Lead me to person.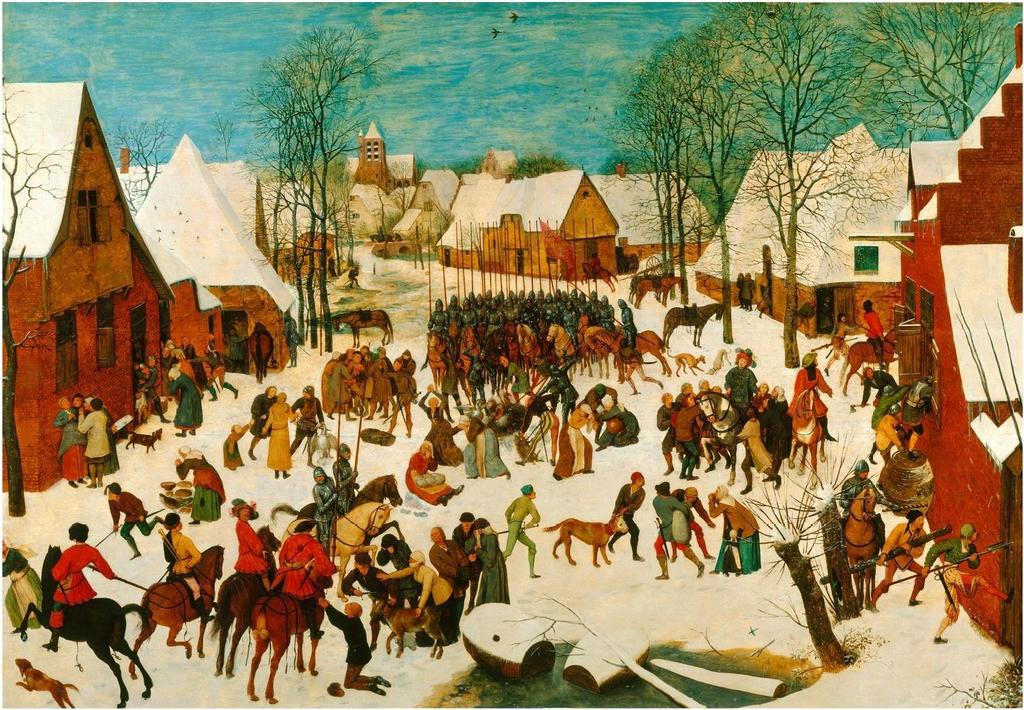
Lead to (x1=245, y1=385, x2=273, y2=460).
